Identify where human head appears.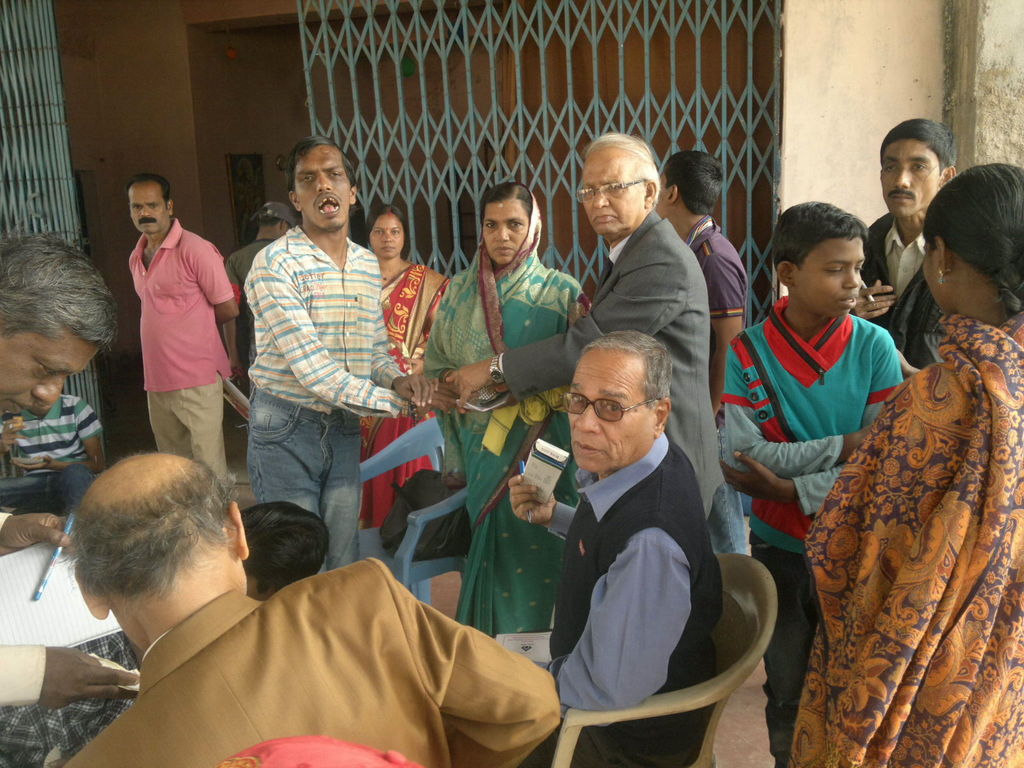
Appears at {"left": 660, "top": 149, "right": 726, "bottom": 237}.
